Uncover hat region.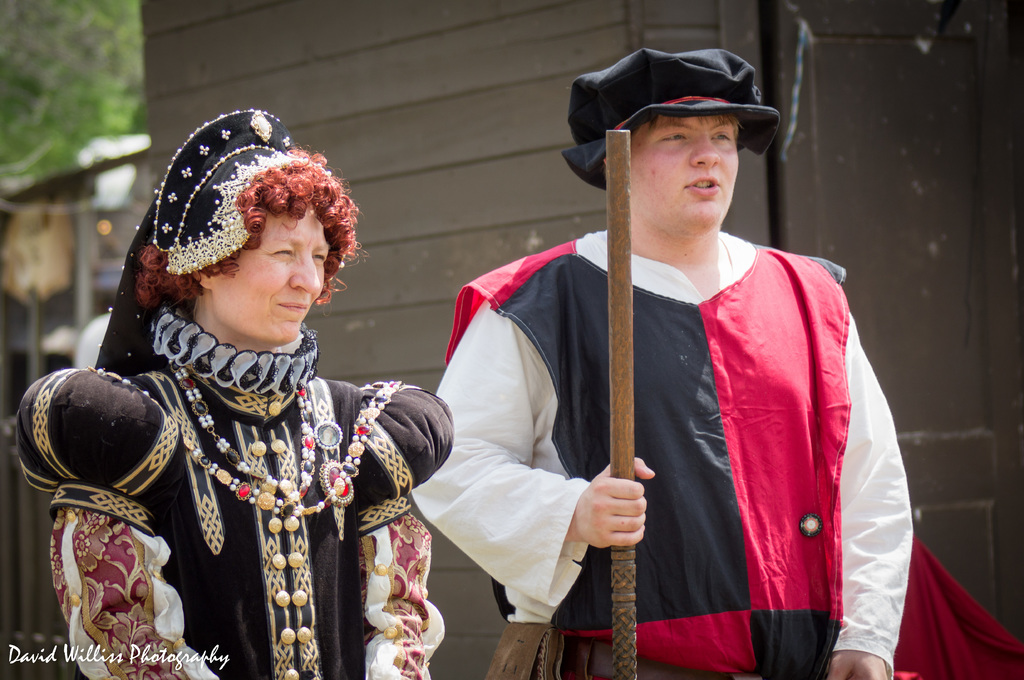
Uncovered: bbox=(561, 45, 780, 191).
